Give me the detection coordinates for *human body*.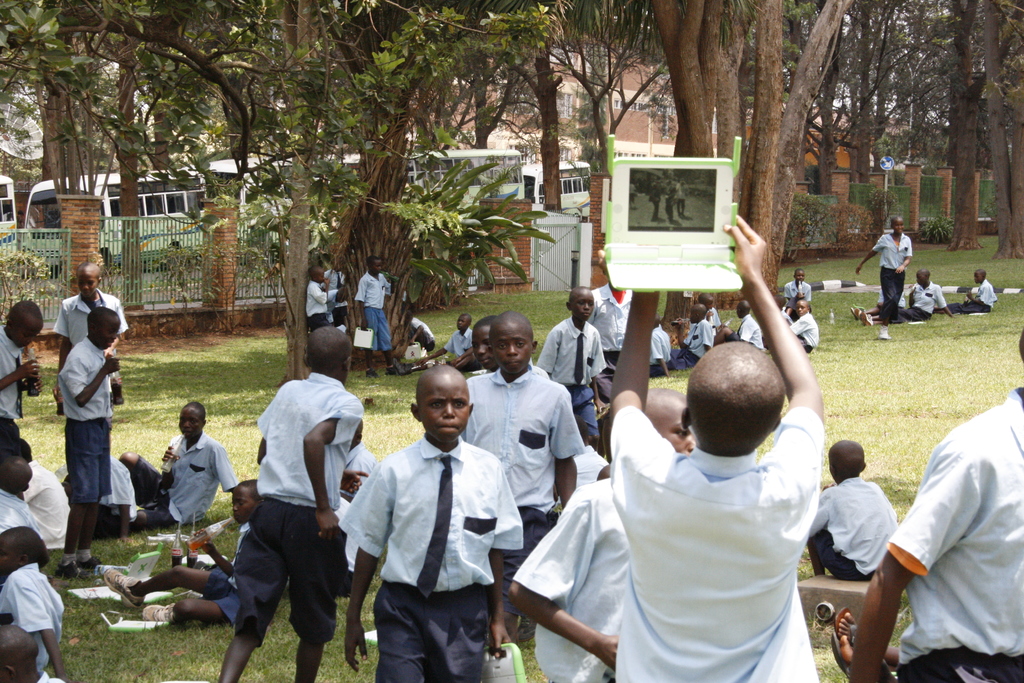
<region>803, 438, 904, 584</region>.
